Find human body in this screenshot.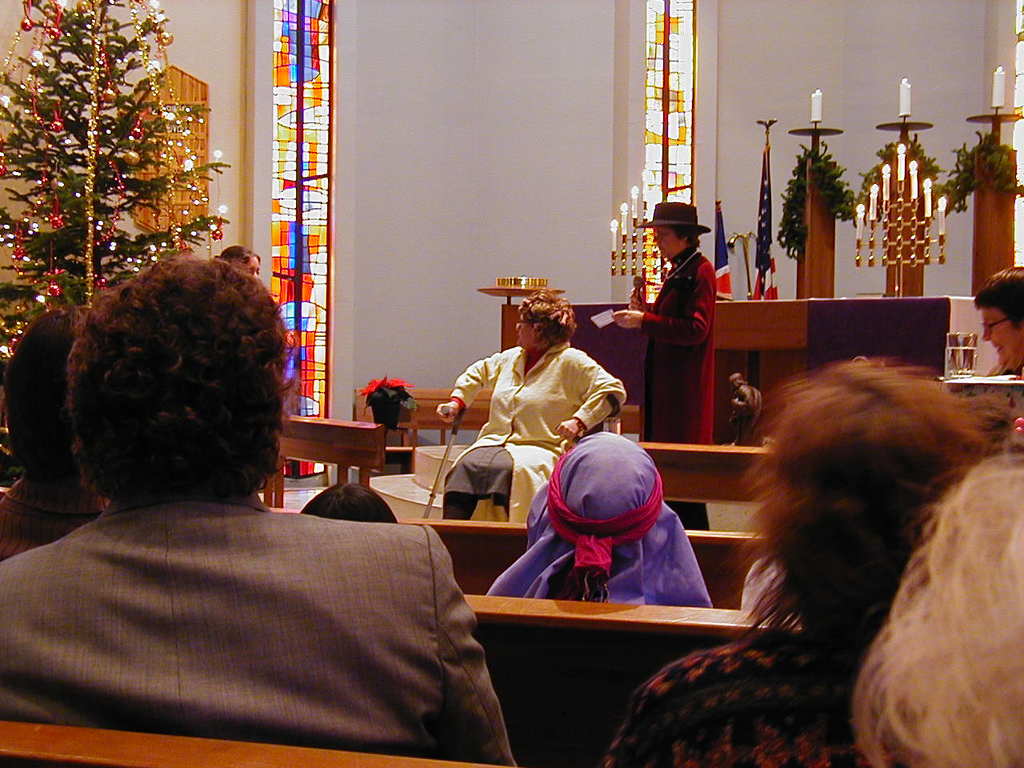
The bounding box for human body is pyautogui.locateOnScreen(486, 426, 721, 606).
